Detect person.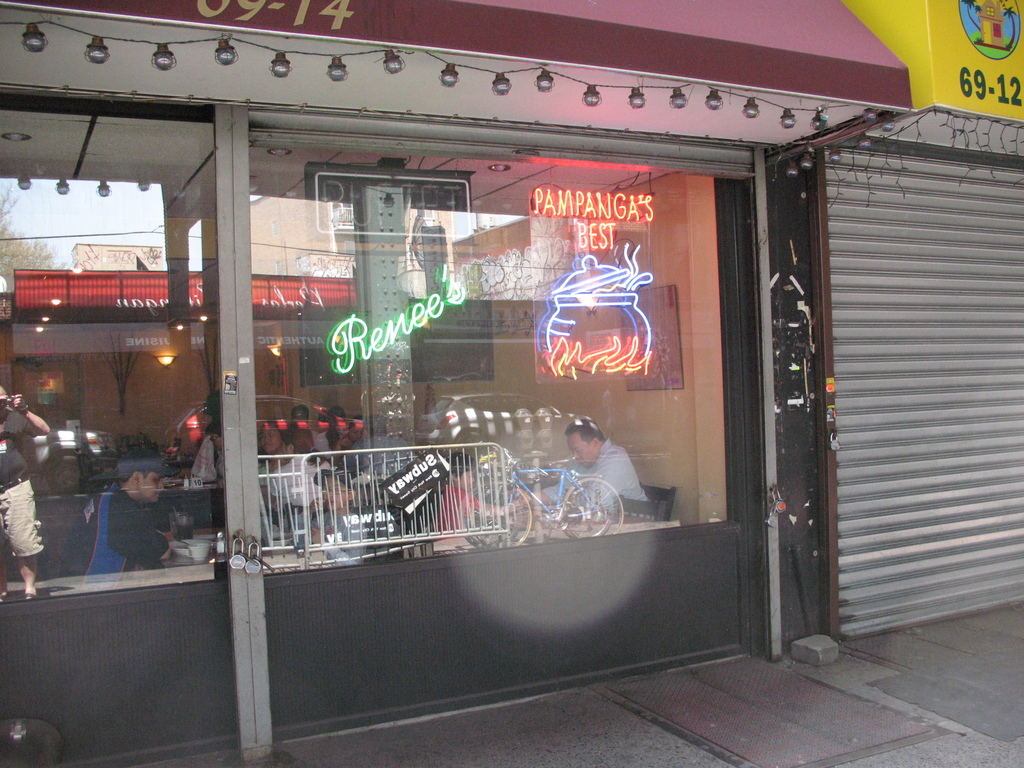
Detected at [x1=437, y1=457, x2=525, y2=536].
